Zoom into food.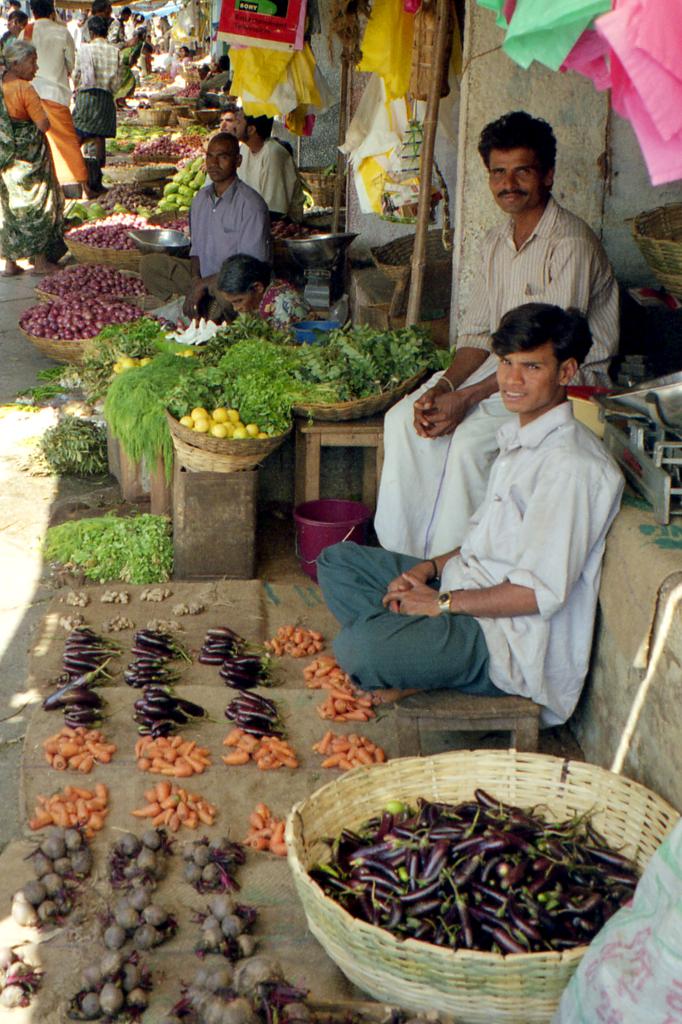
Zoom target: 138, 586, 172, 603.
